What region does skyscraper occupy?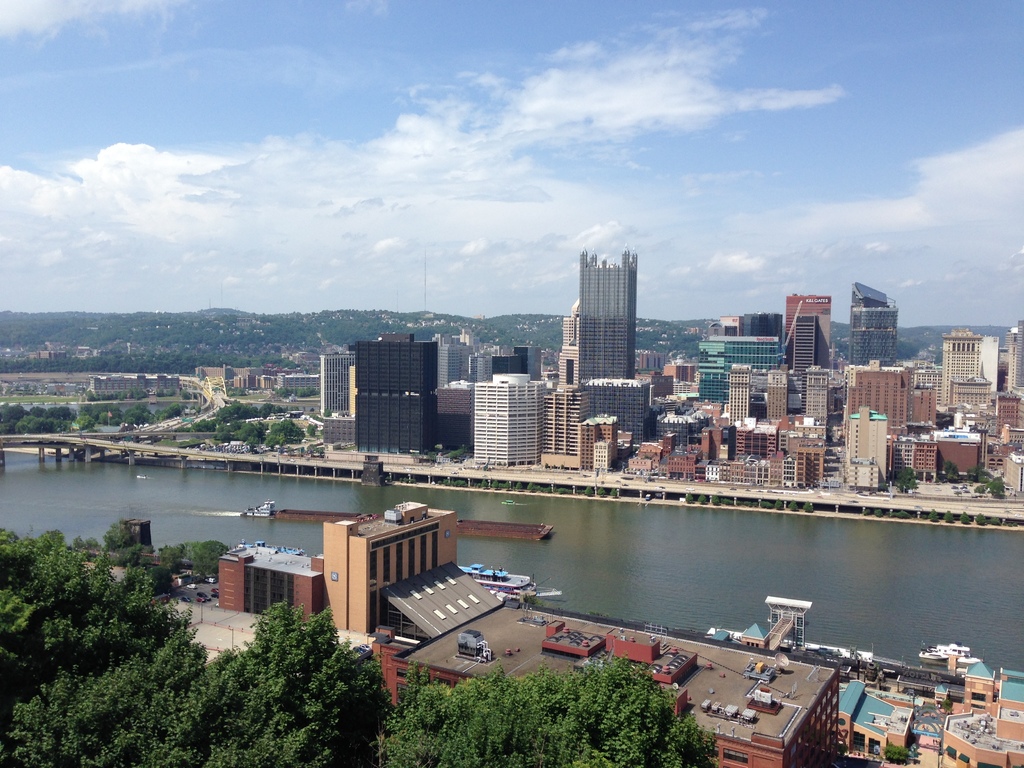
[x1=580, y1=245, x2=639, y2=419].
